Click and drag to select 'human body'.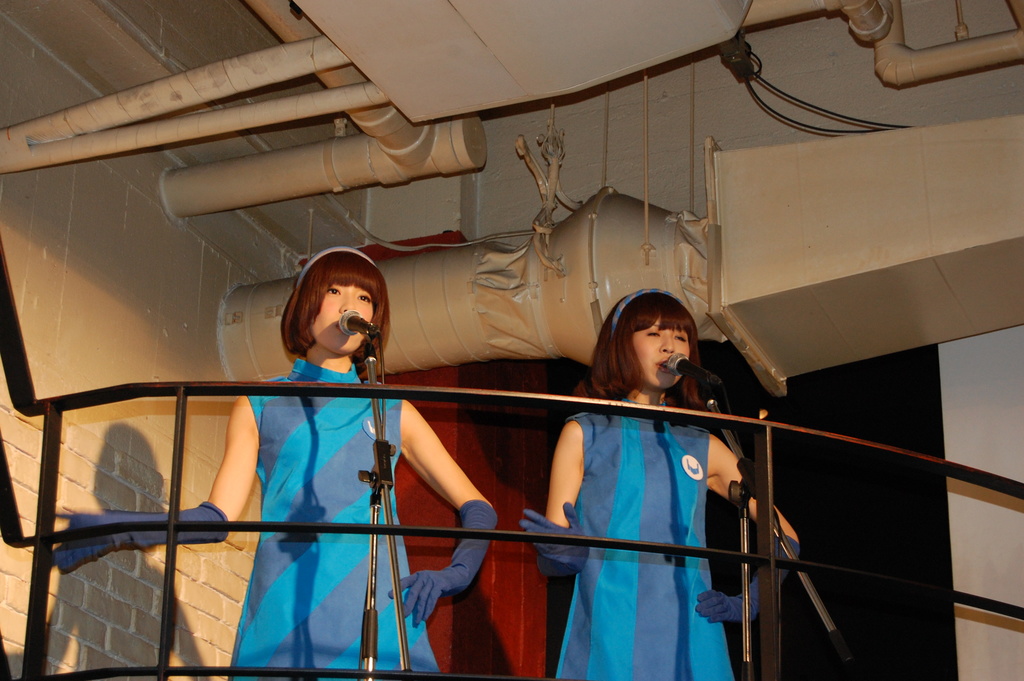
Selection: rect(52, 241, 499, 680).
